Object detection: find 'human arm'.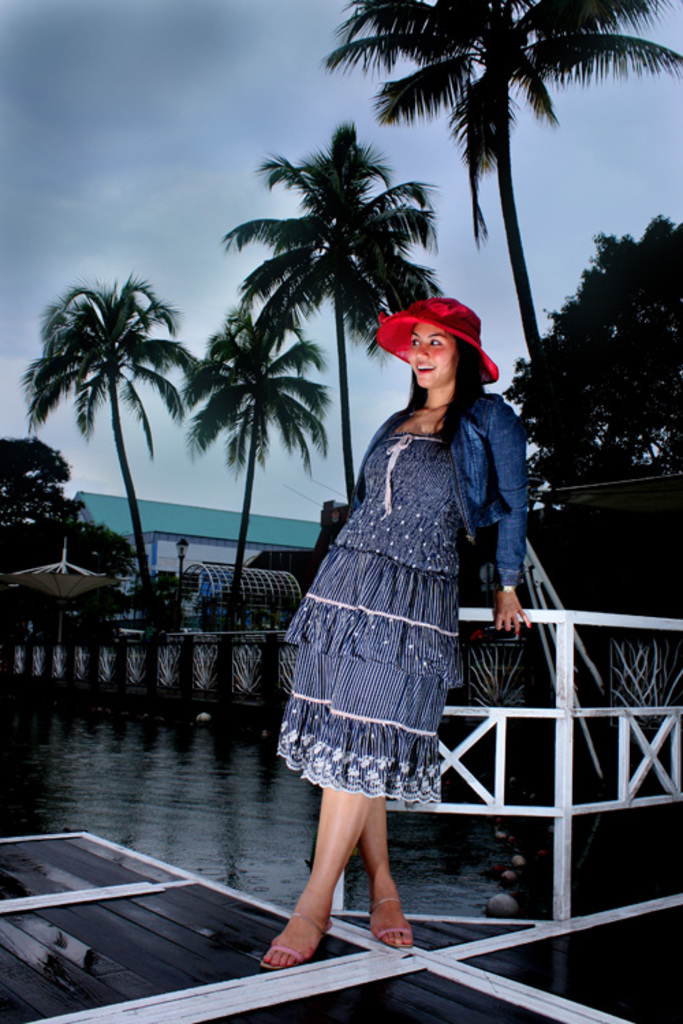
left=484, top=396, right=529, bottom=639.
